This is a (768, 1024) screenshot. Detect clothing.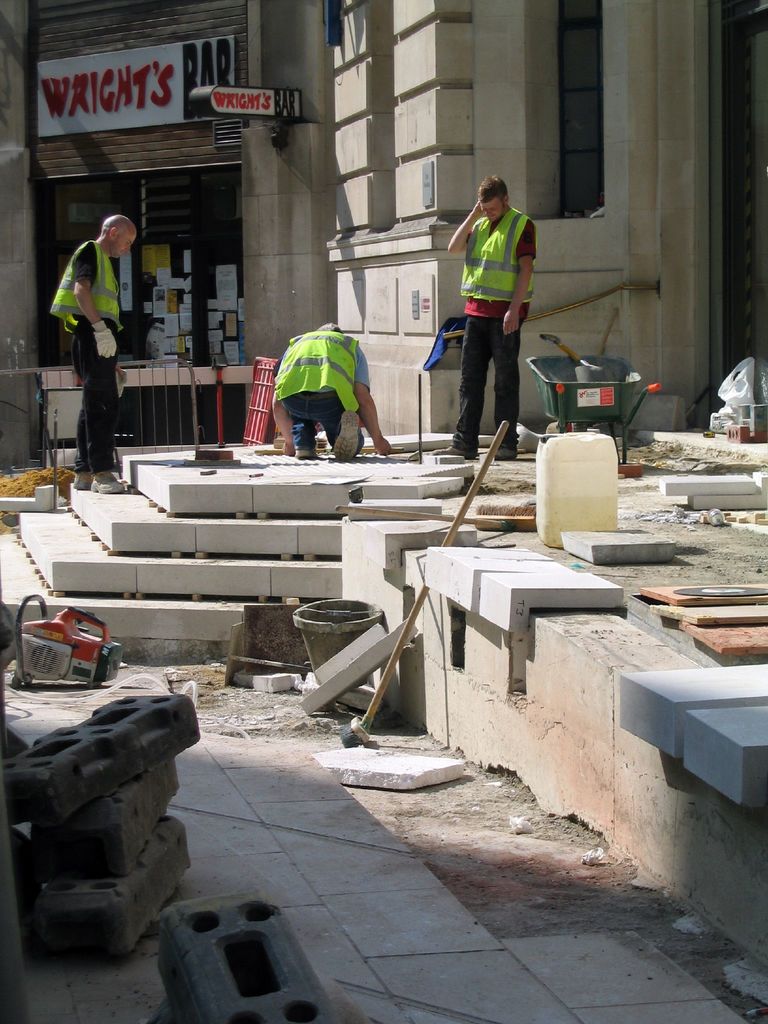
rect(257, 298, 391, 446).
